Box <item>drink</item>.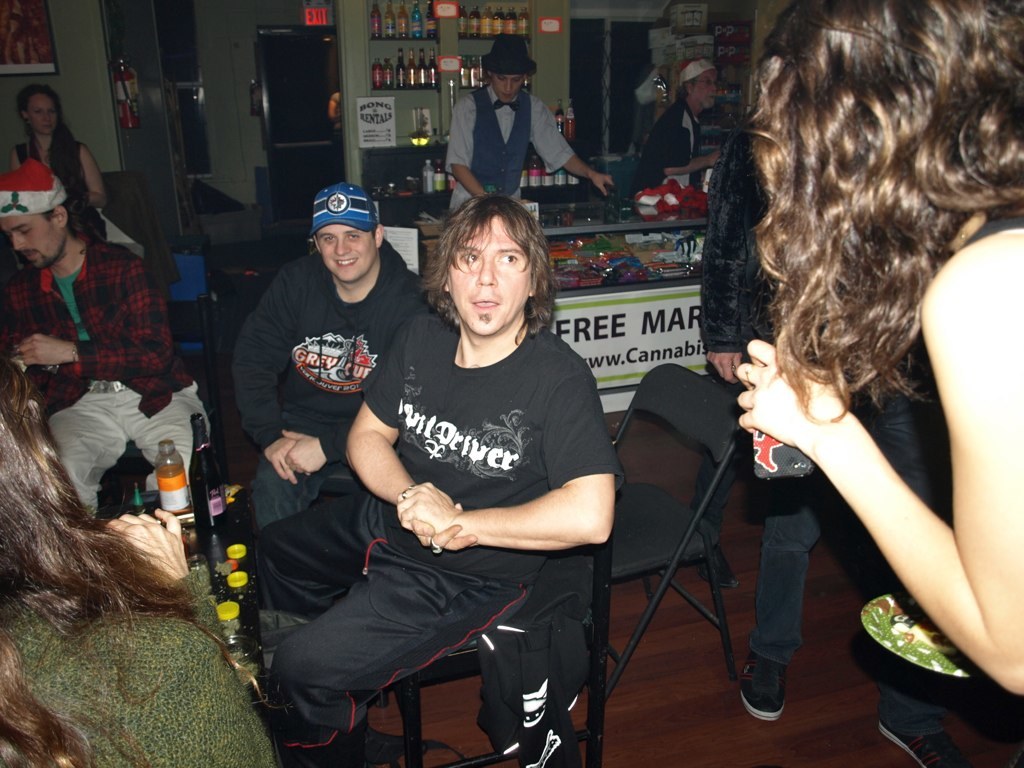
Rect(395, 0, 410, 41).
